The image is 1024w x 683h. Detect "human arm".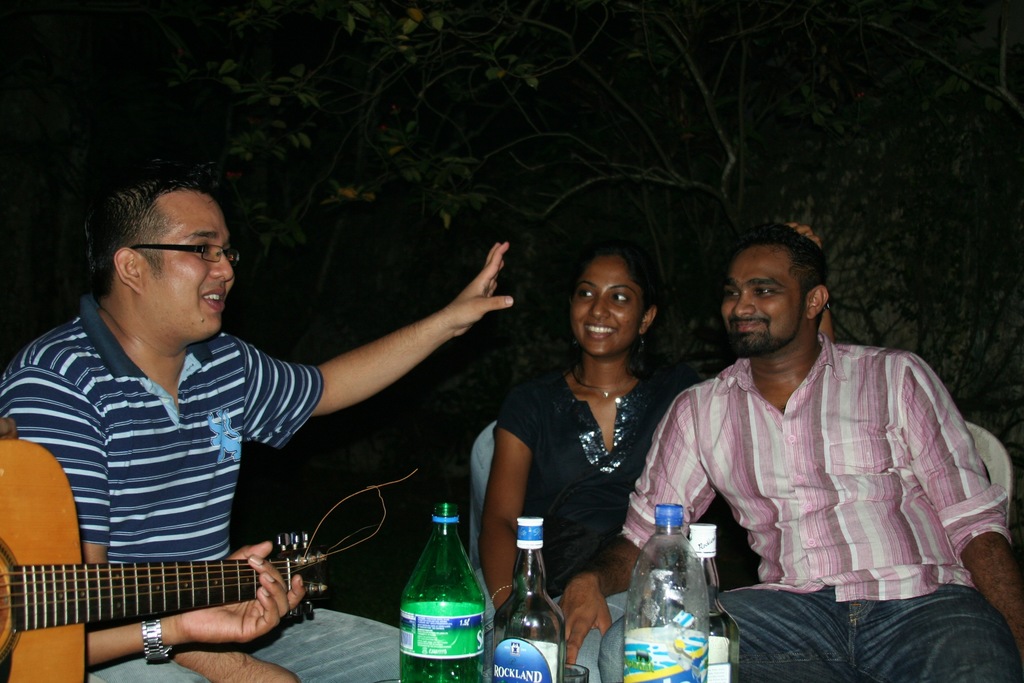
Detection: 251 262 527 470.
